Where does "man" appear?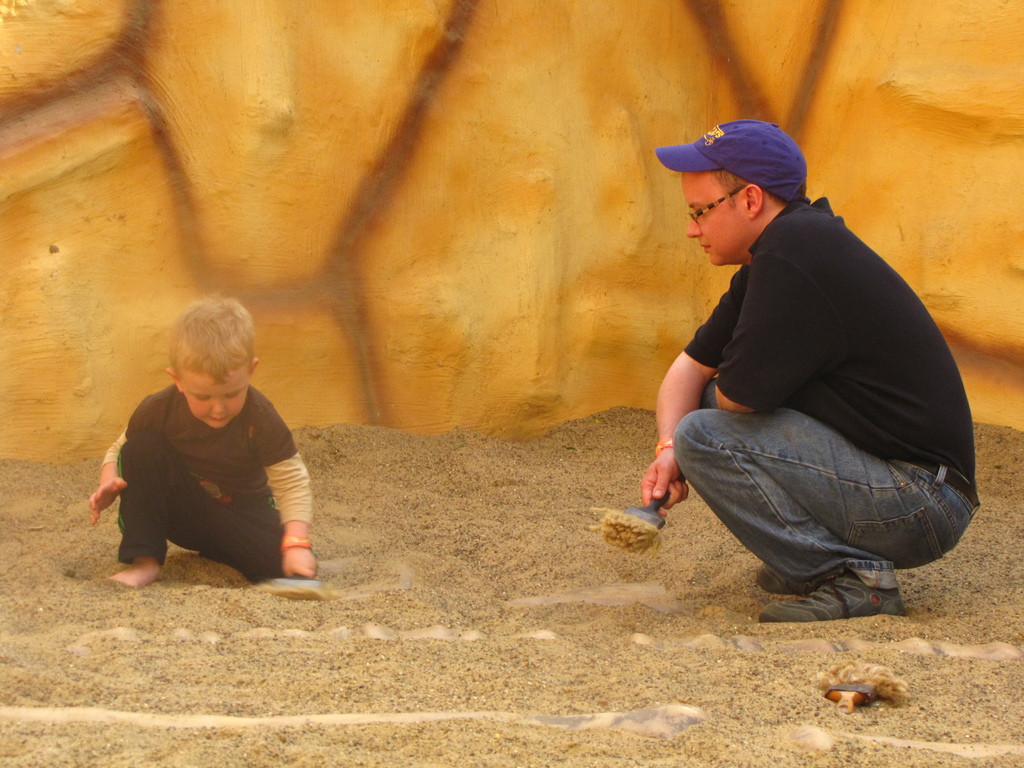
Appears at (left=637, top=131, right=974, bottom=632).
